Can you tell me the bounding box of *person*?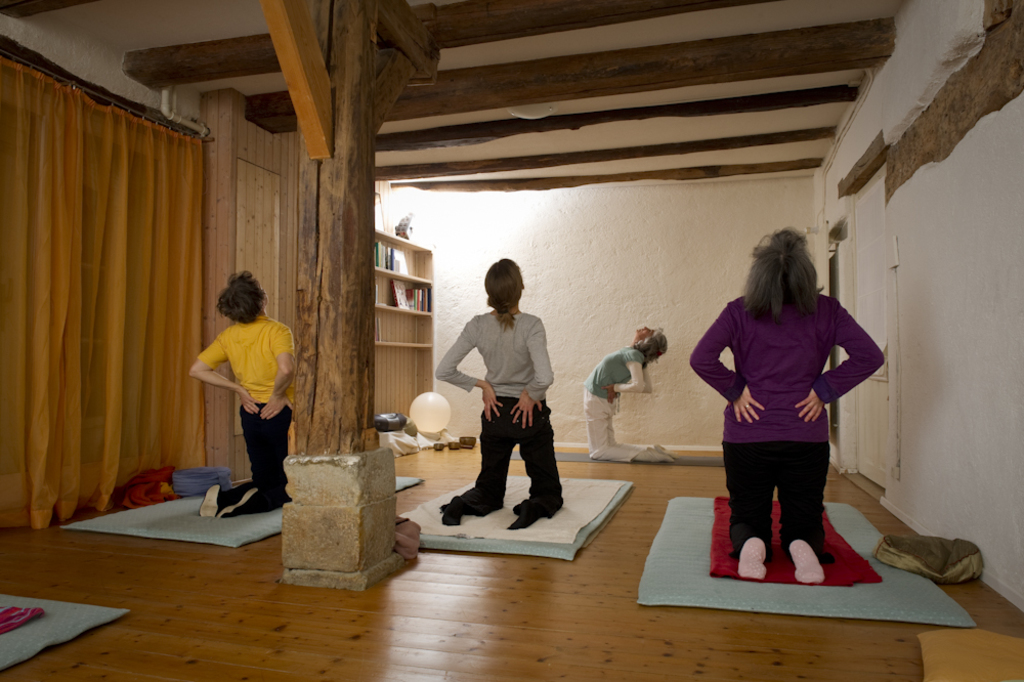
box=[583, 329, 680, 462].
